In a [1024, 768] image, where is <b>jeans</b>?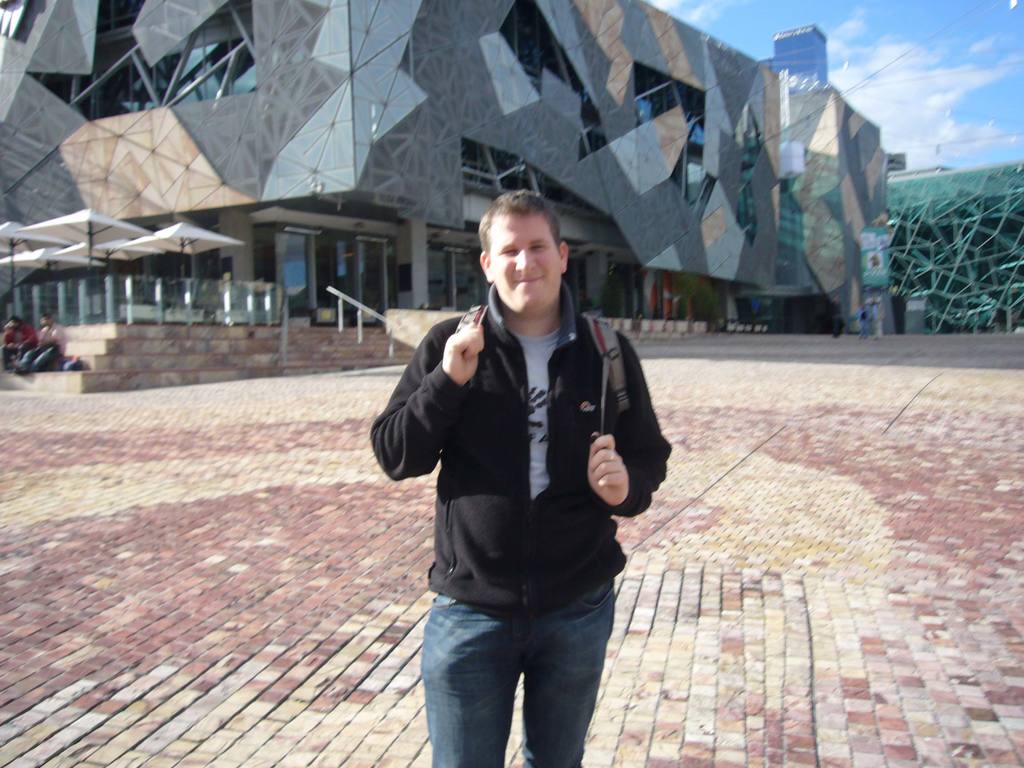
(418, 579, 625, 767).
